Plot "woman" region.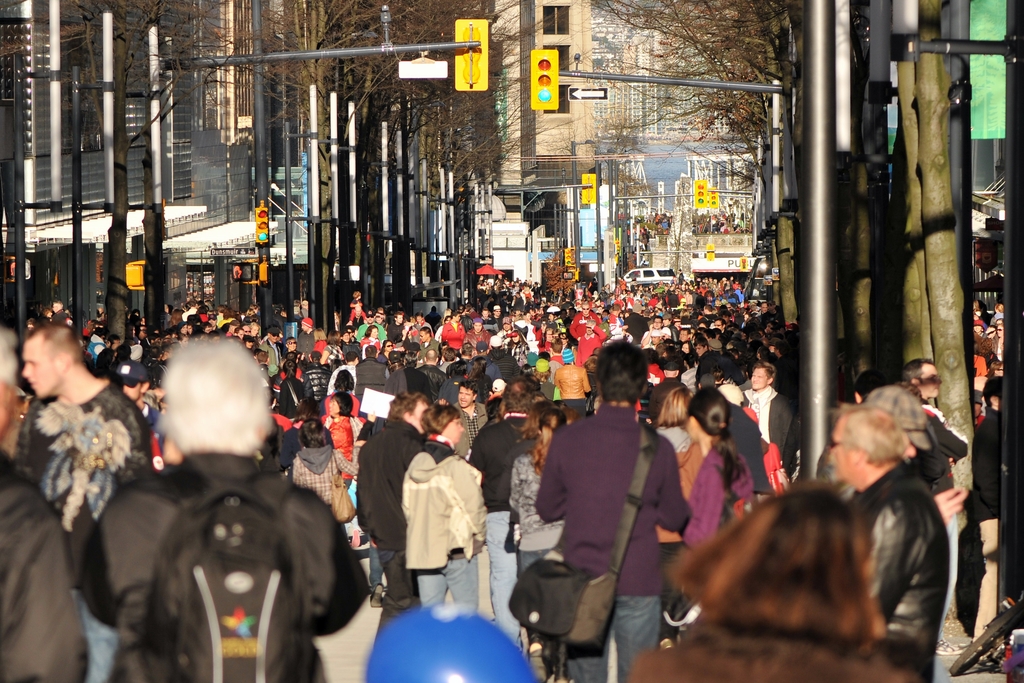
Plotted at BBox(285, 335, 307, 362).
